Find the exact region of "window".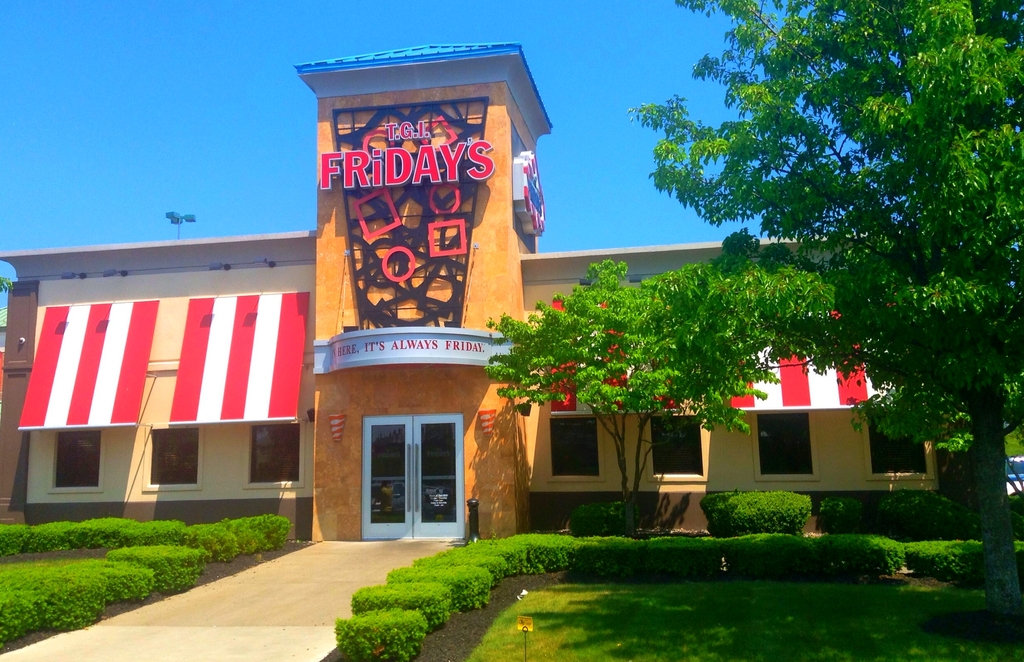
Exact region: detection(47, 429, 94, 488).
